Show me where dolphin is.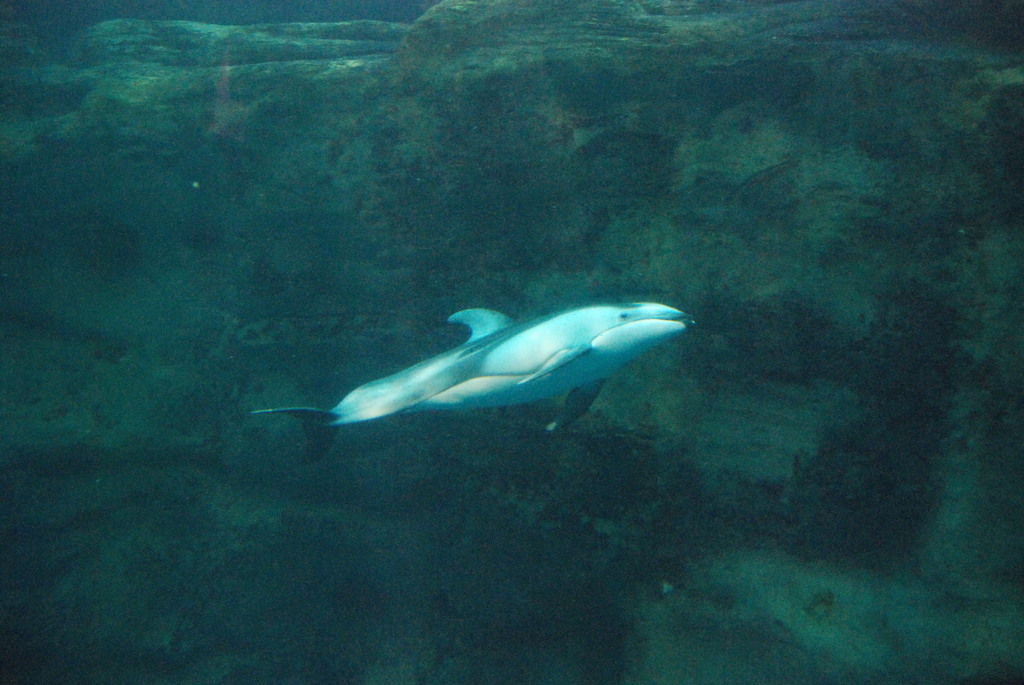
dolphin is at Rect(247, 297, 691, 471).
